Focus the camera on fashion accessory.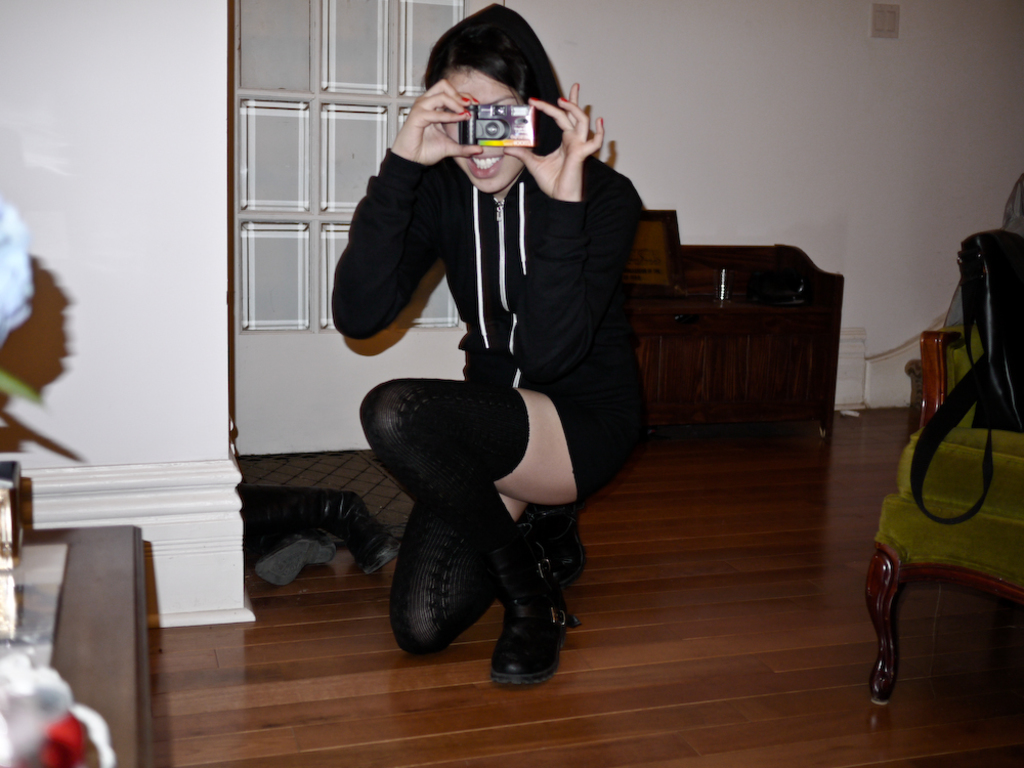
Focus region: bbox(461, 111, 470, 114).
